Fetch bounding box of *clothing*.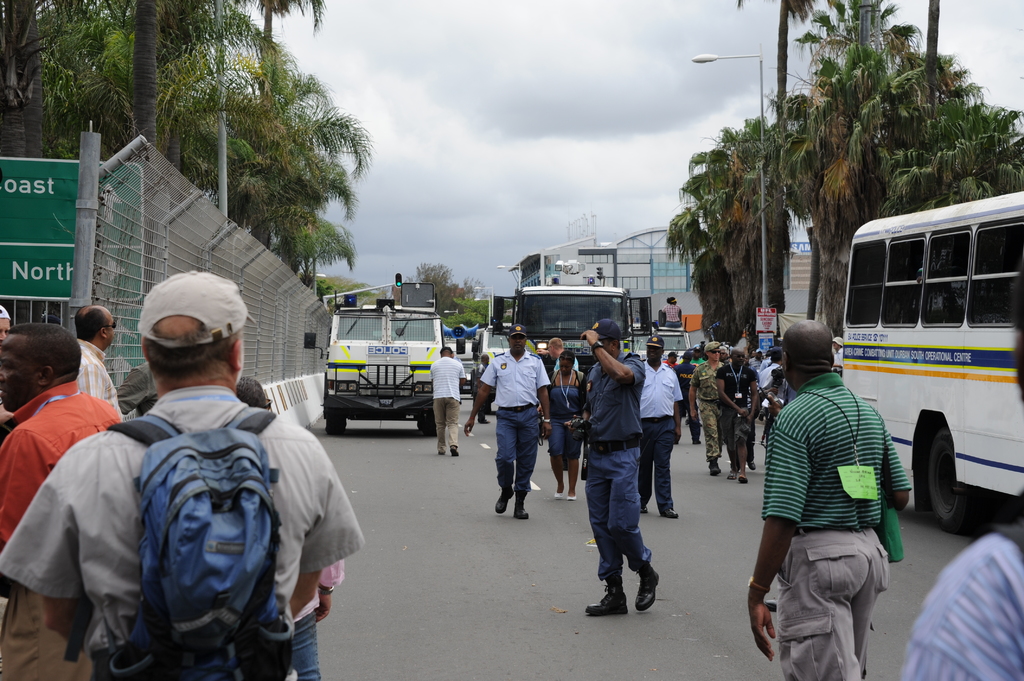
Bbox: detection(76, 338, 116, 405).
